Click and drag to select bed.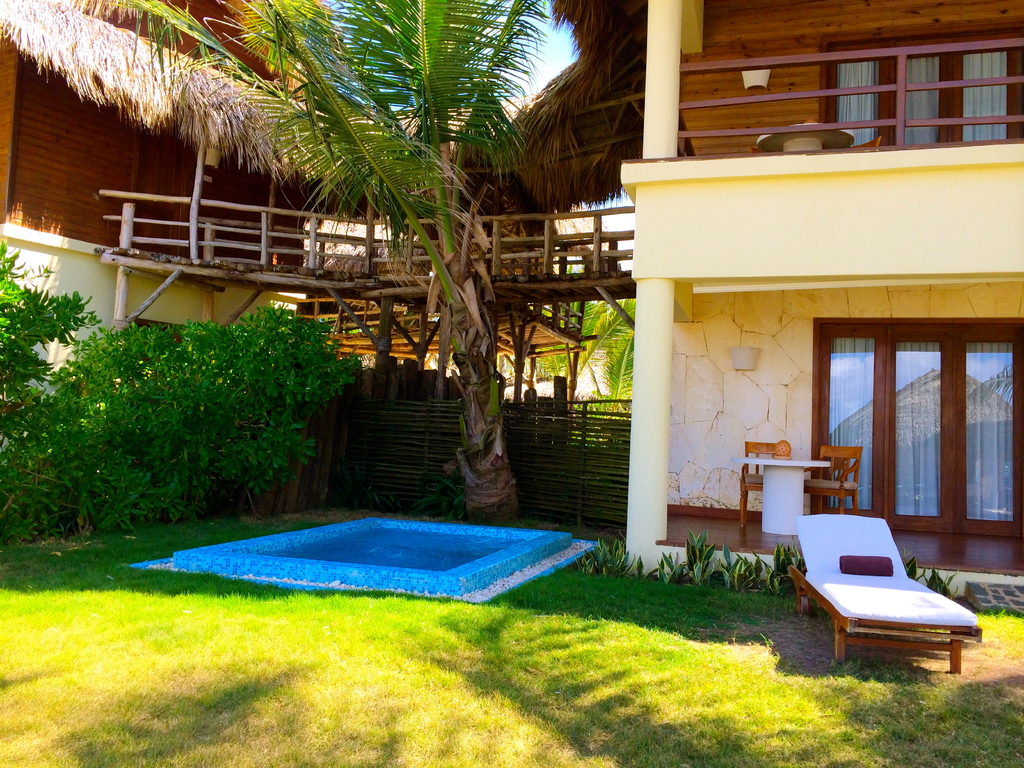
Selection: 789:517:986:677.
